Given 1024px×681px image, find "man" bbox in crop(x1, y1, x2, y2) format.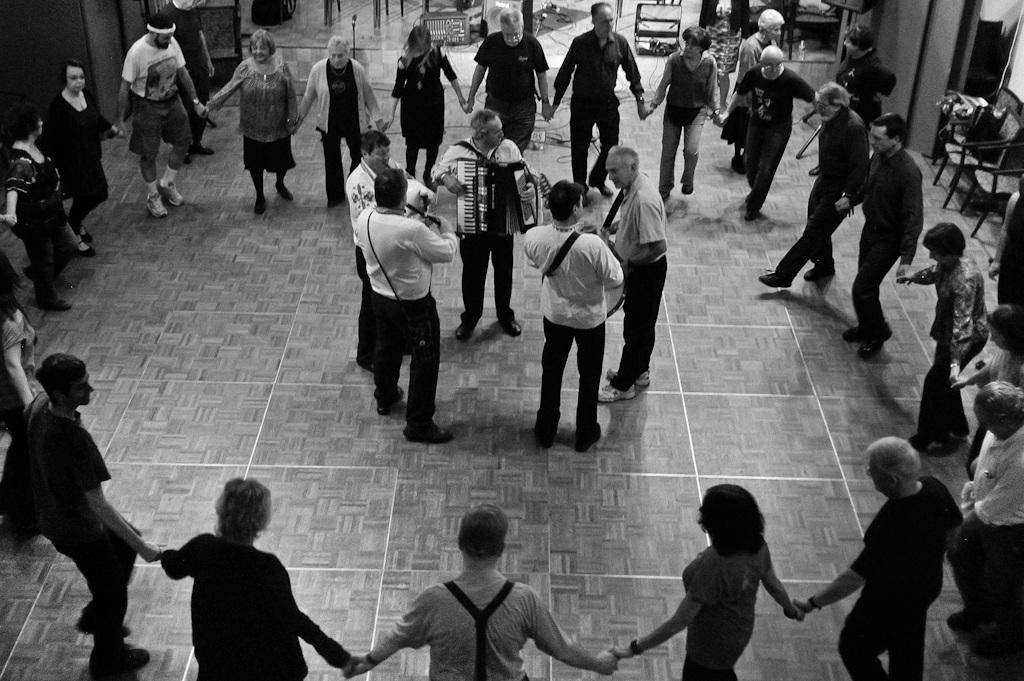
crop(0, 353, 162, 675).
